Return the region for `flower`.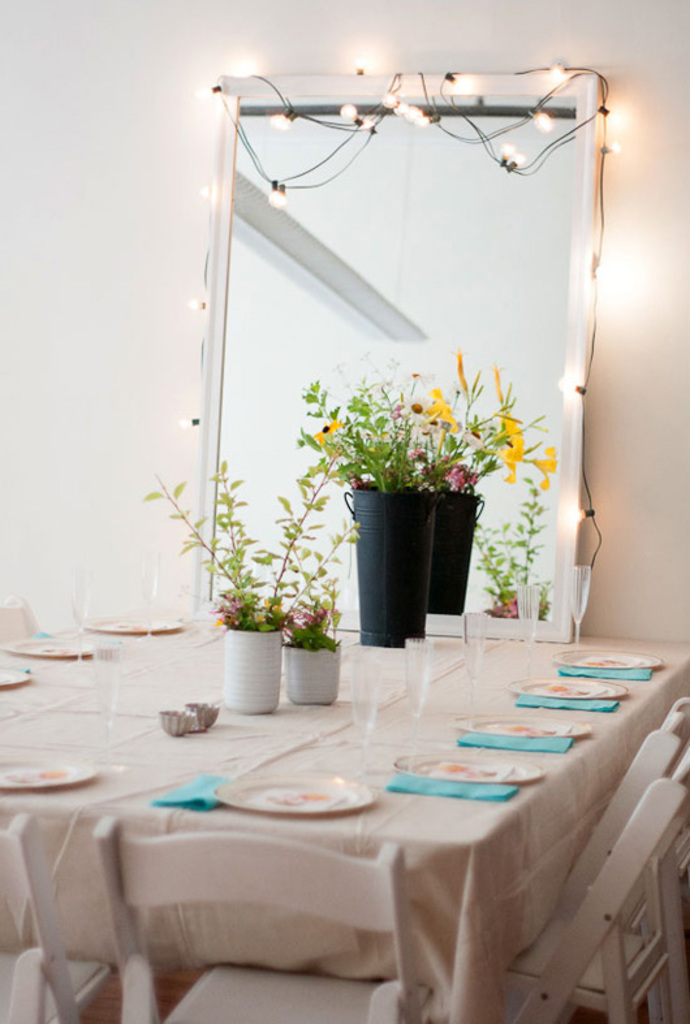
detection(492, 440, 529, 483).
